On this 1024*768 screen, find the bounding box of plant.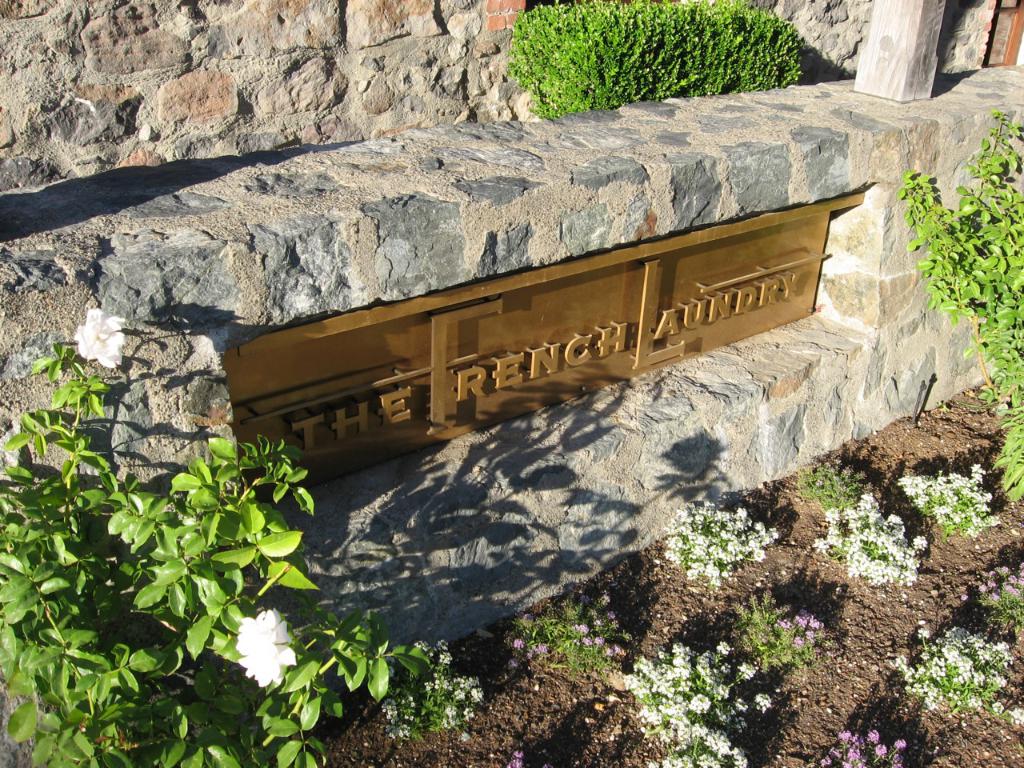
Bounding box: (left=881, top=607, right=1023, bottom=741).
